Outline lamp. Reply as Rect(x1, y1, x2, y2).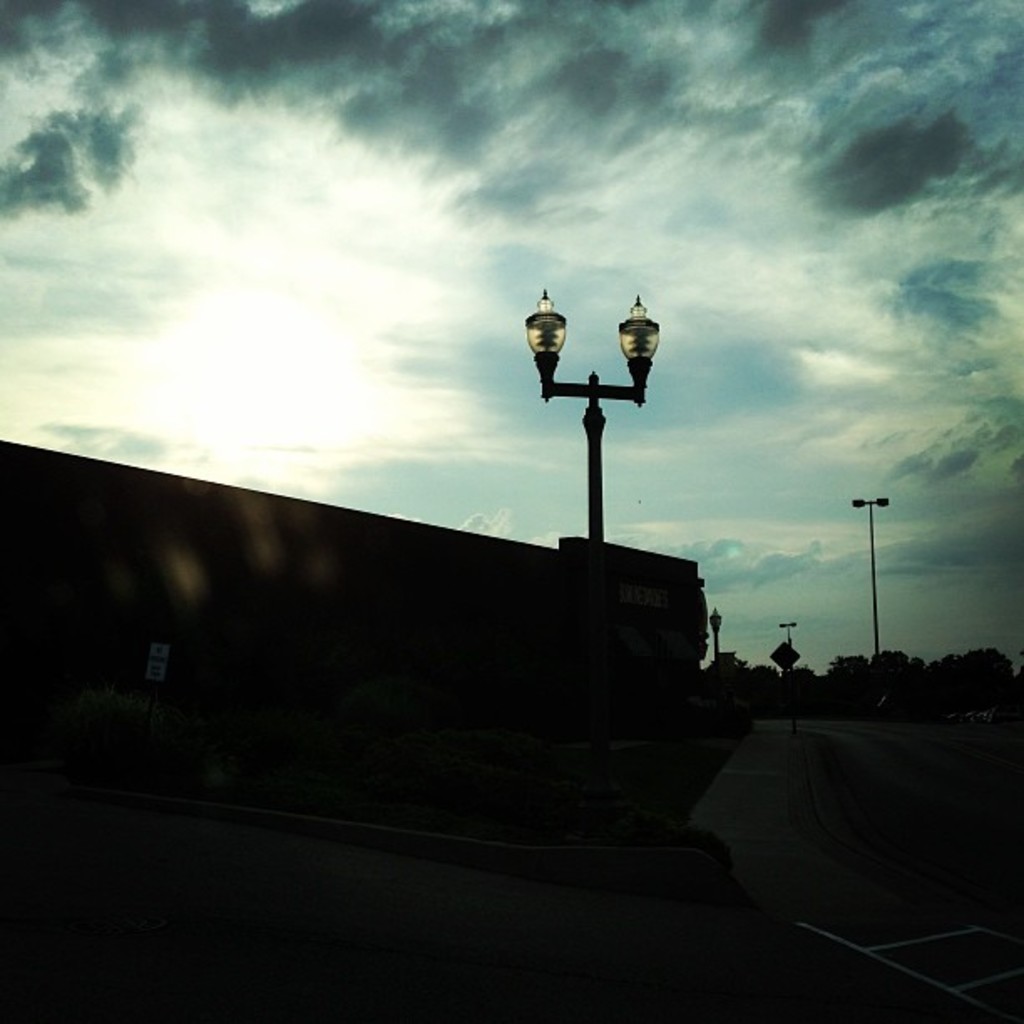
Rect(514, 281, 659, 542).
